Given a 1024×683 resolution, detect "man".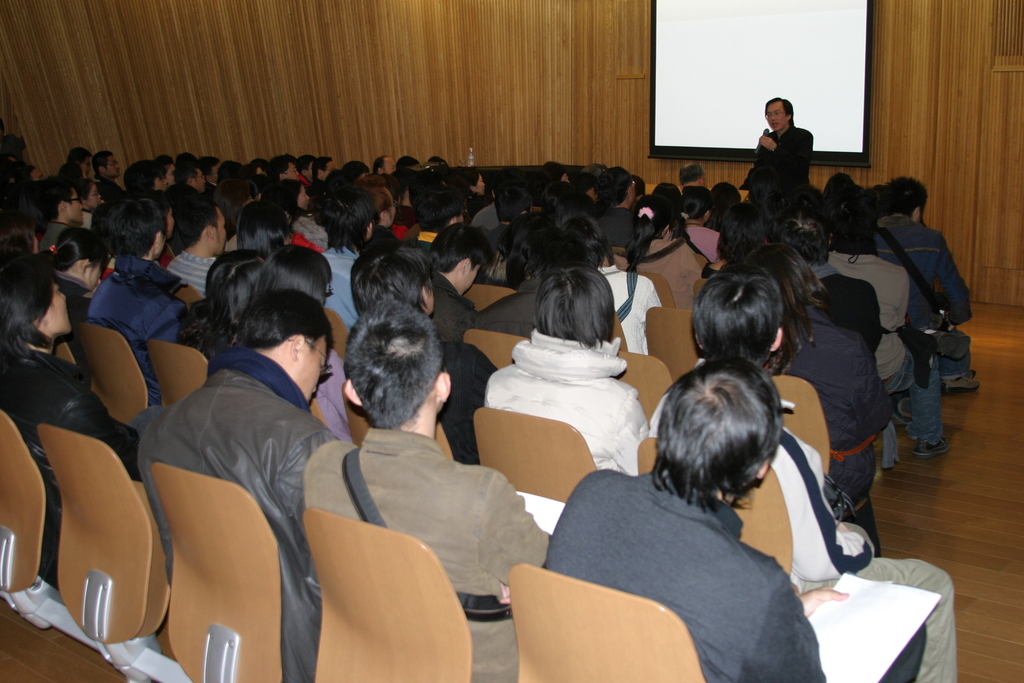
596, 162, 645, 255.
